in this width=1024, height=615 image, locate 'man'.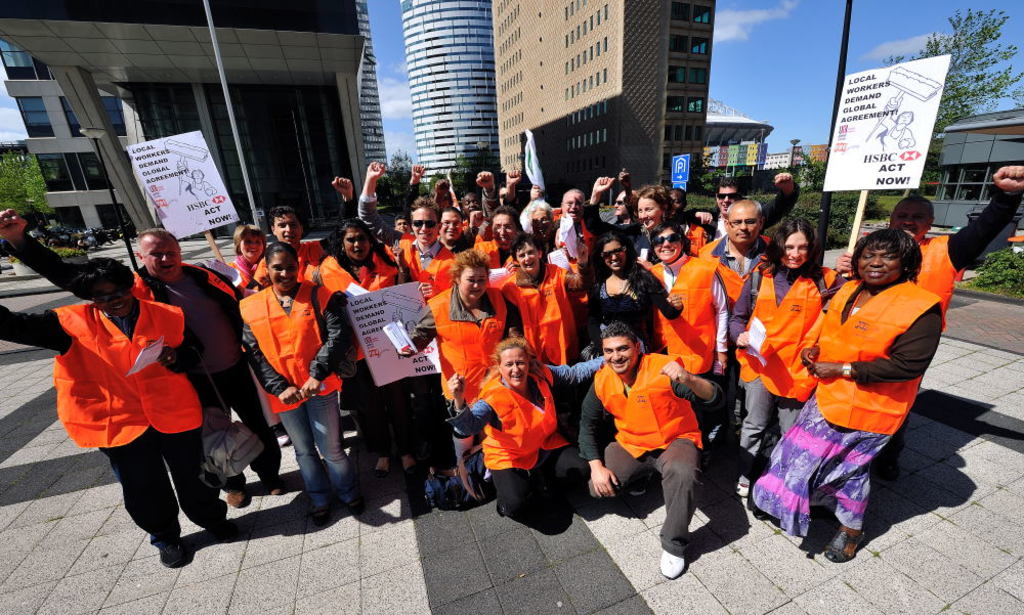
Bounding box: <region>266, 176, 358, 283</region>.
